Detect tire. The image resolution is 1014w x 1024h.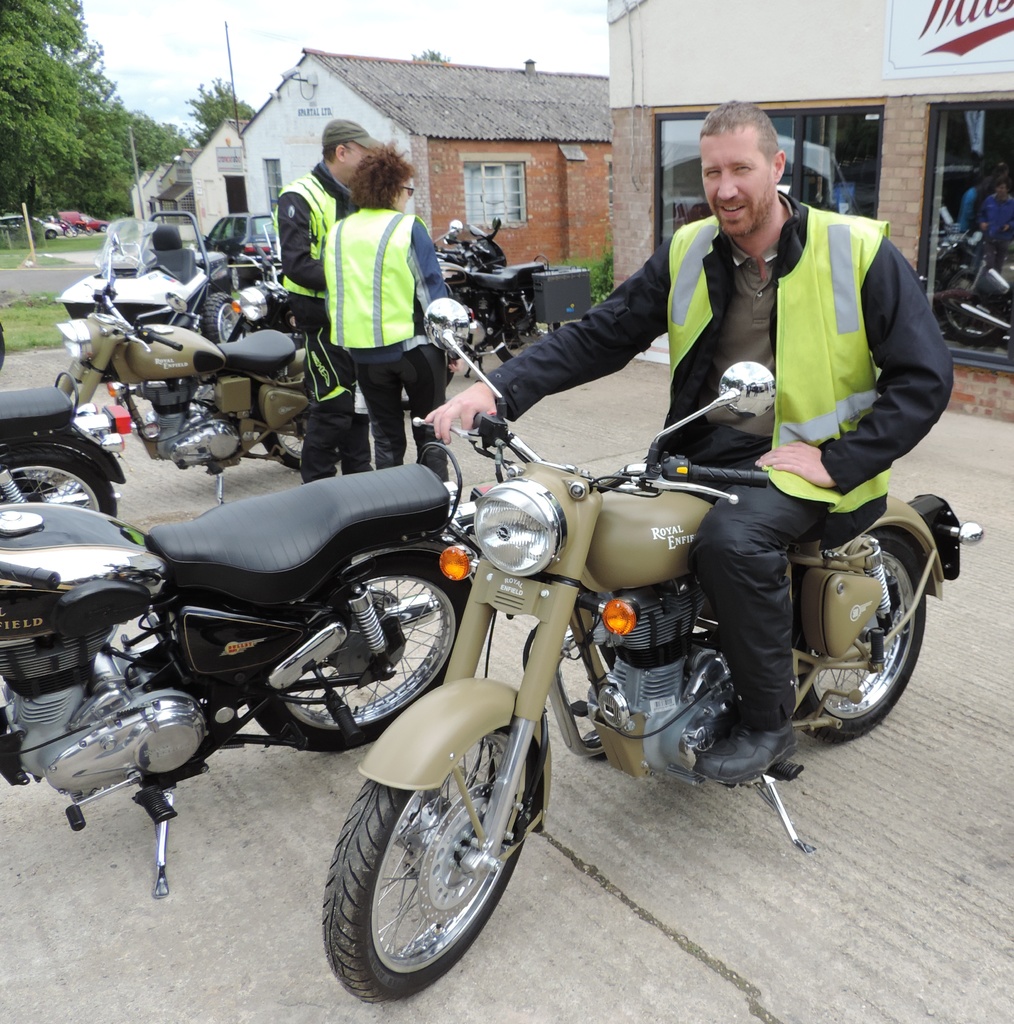
0:319:8:369.
